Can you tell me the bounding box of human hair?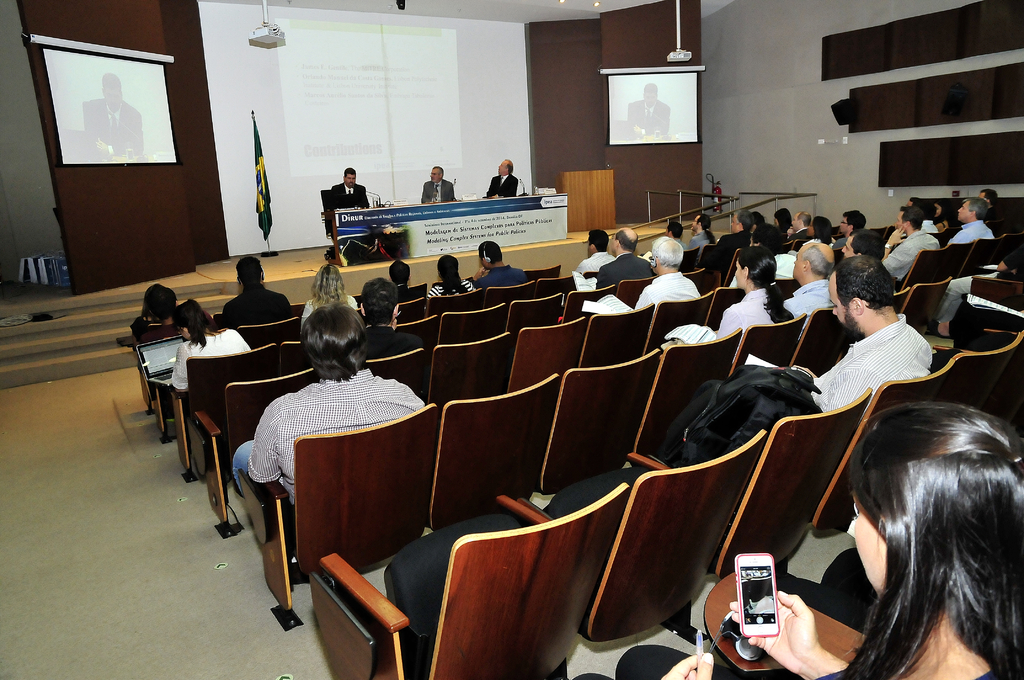
100,70,123,97.
